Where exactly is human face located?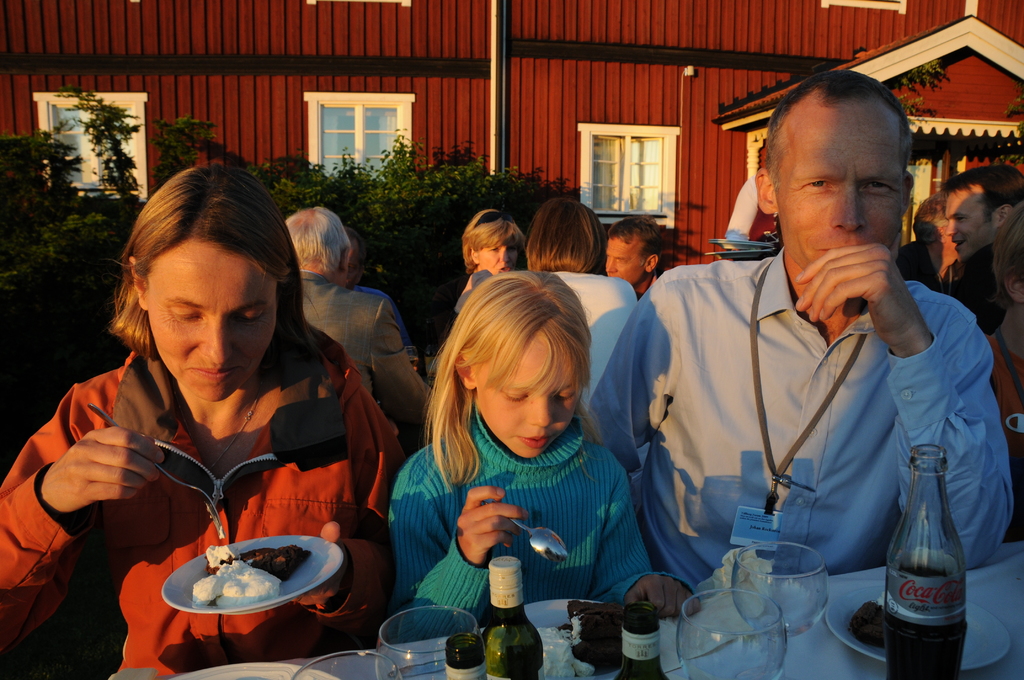
Its bounding box is left=144, top=240, right=280, bottom=404.
